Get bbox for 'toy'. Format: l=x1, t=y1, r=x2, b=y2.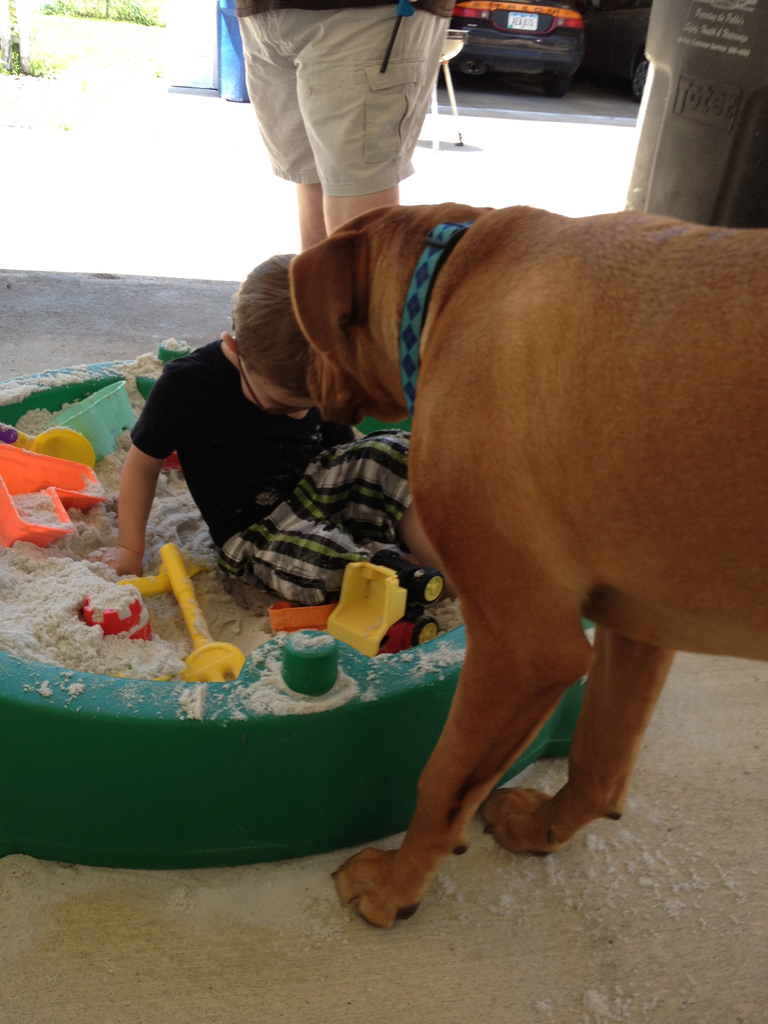
l=0, t=414, r=125, b=483.
